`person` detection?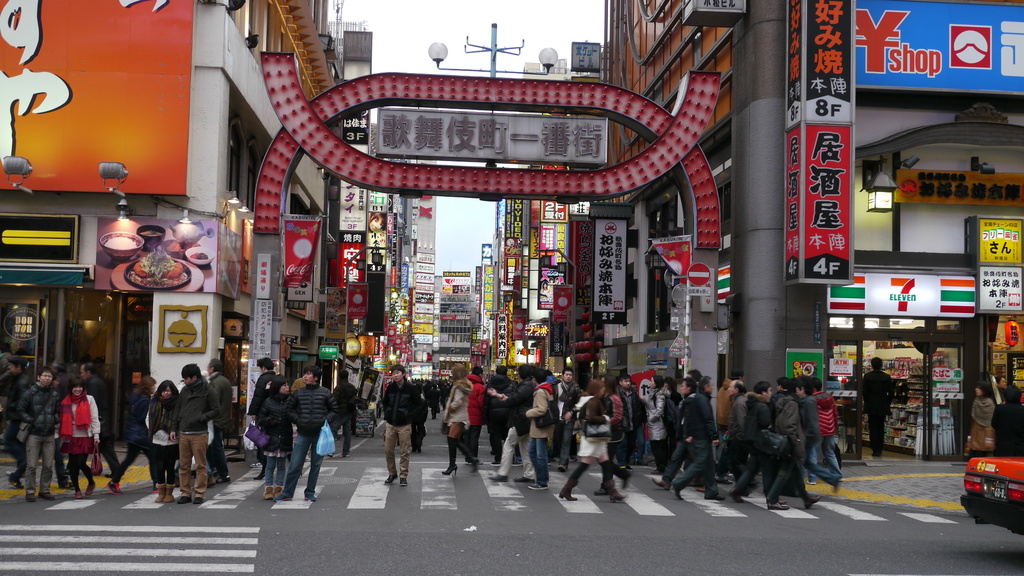
(x1=561, y1=371, x2=620, y2=506)
